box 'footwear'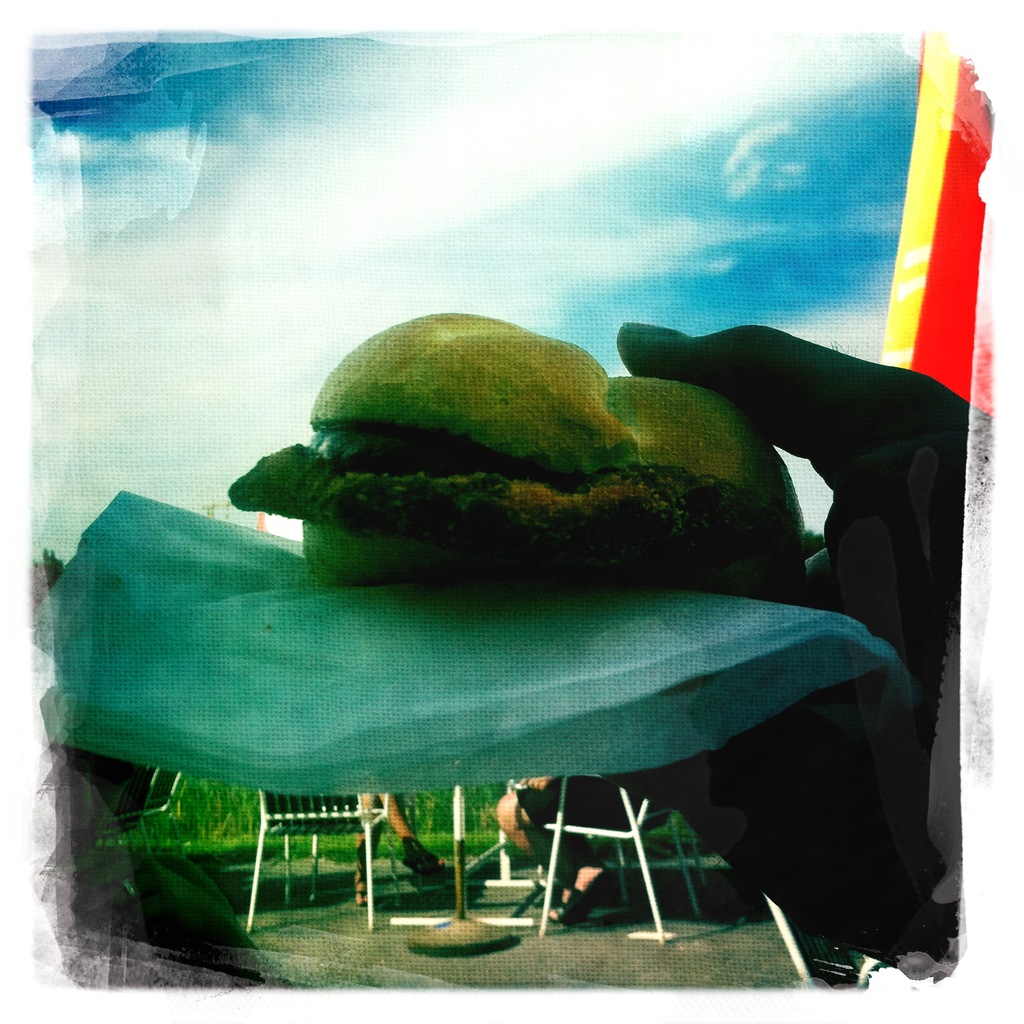
select_region(401, 829, 472, 876)
